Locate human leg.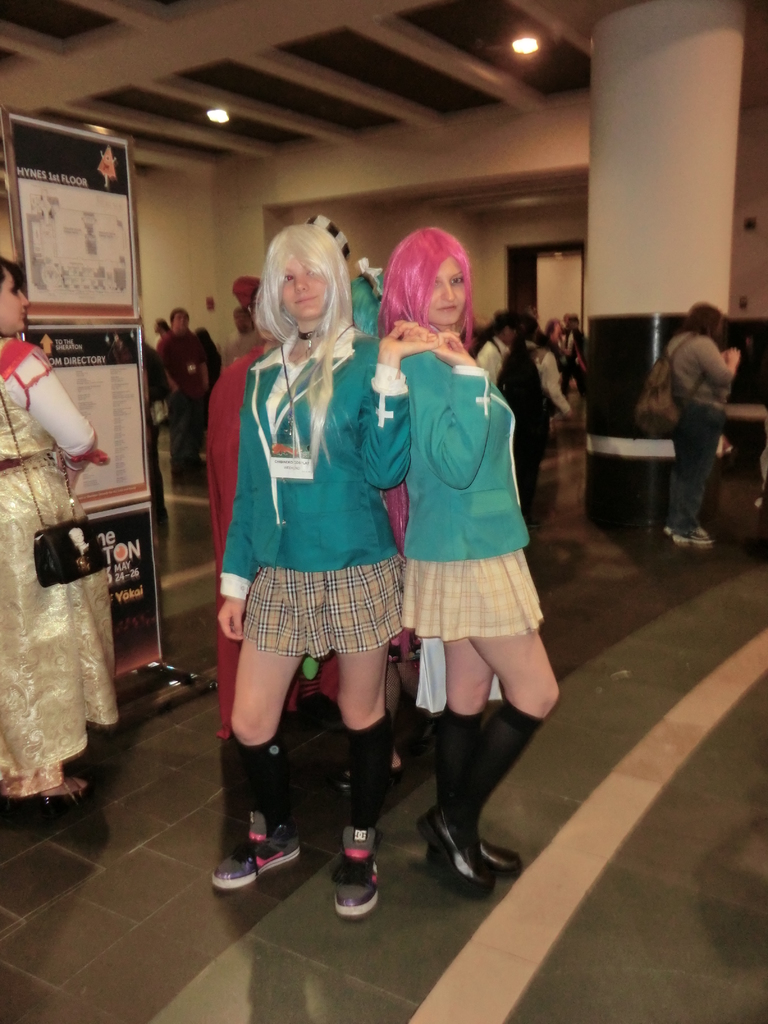
Bounding box: rect(430, 543, 527, 881).
